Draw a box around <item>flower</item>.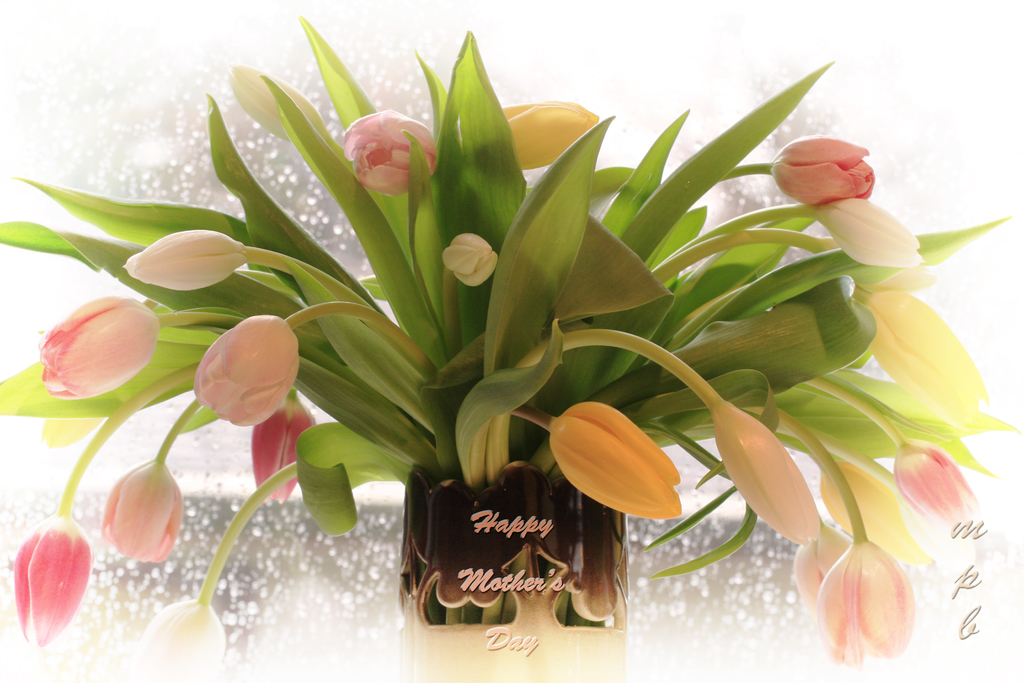
861/284/984/412.
